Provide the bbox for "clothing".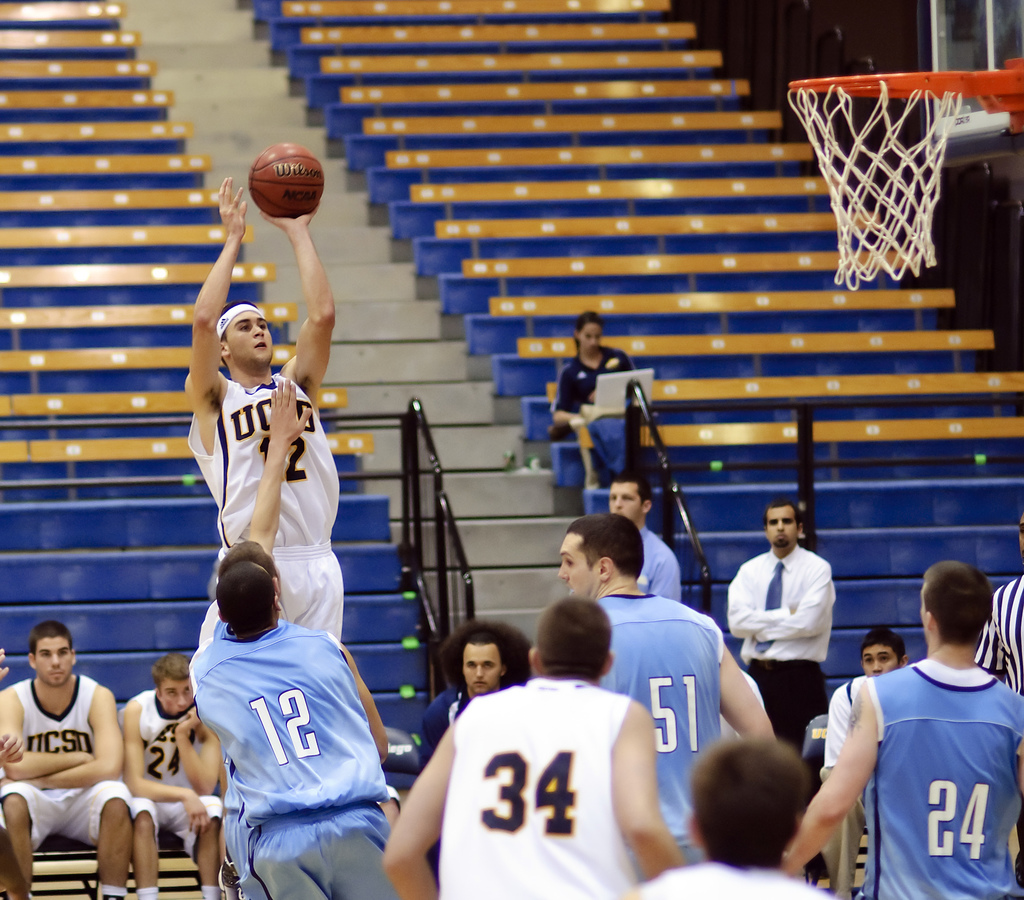
box=[640, 524, 682, 597].
